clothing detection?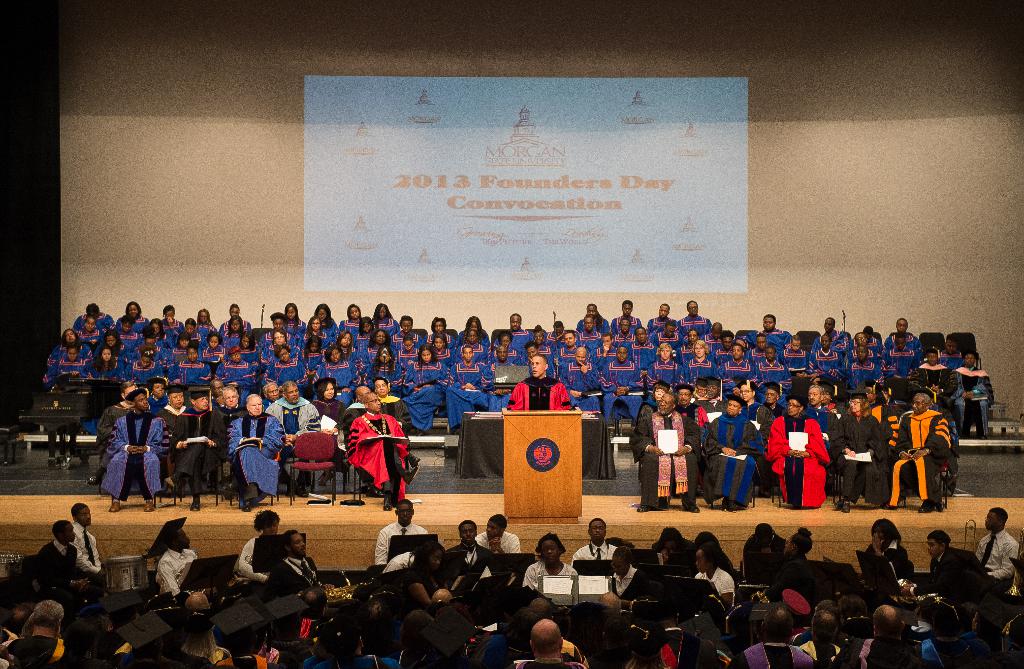
rect(277, 556, 323, 597)
